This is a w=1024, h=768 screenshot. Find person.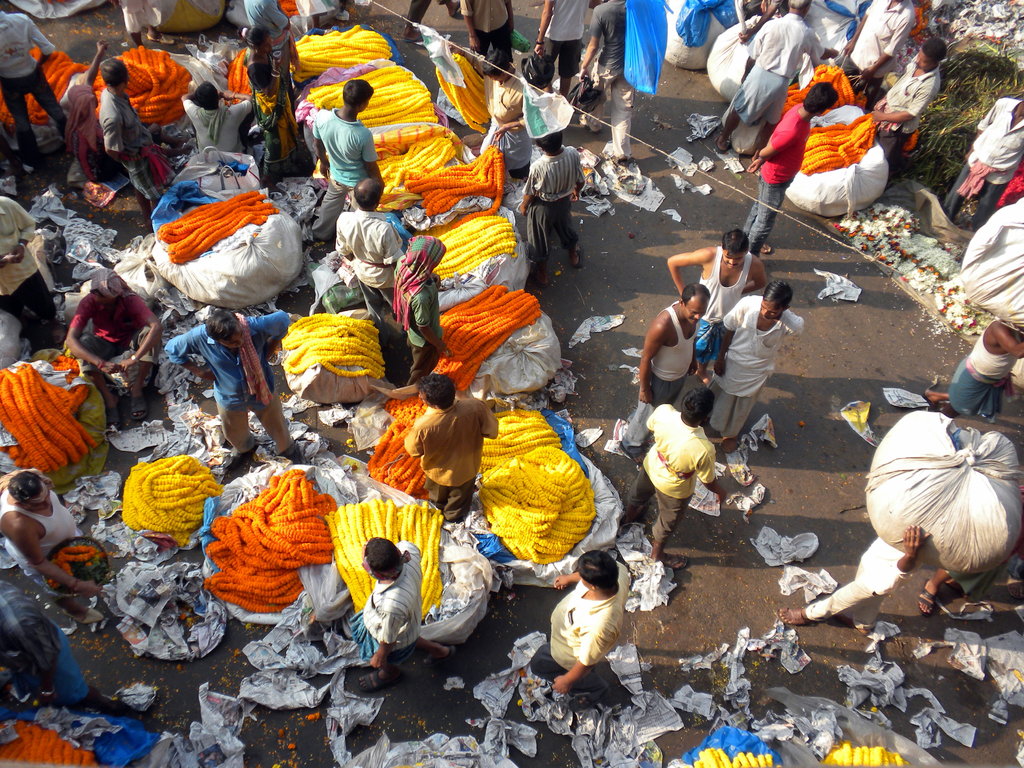
Bounding box: (x1=706, y1=236, x2=801, y2=474).
